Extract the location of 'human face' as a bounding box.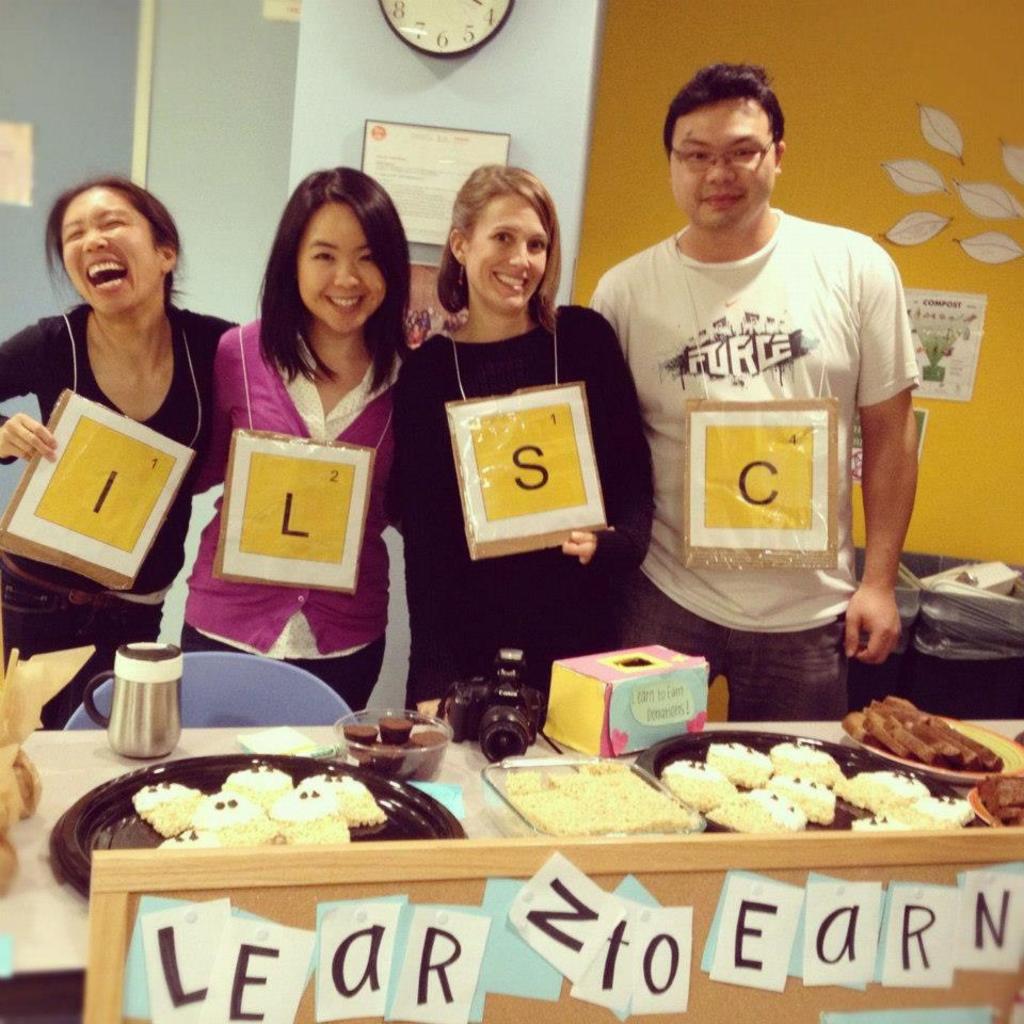
BBox(290, 199, 388, 334).
